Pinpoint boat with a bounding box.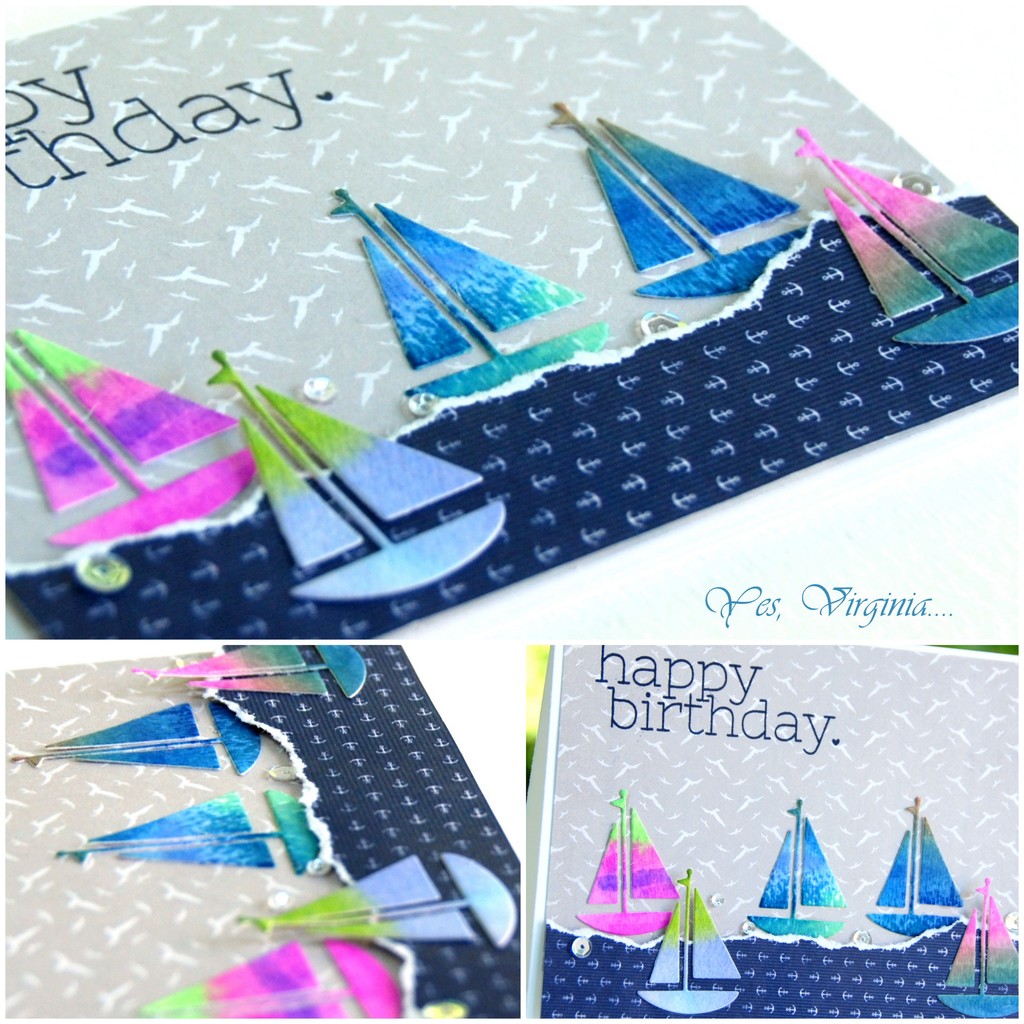
[left=548, top=95, right=810, bottom=304].
